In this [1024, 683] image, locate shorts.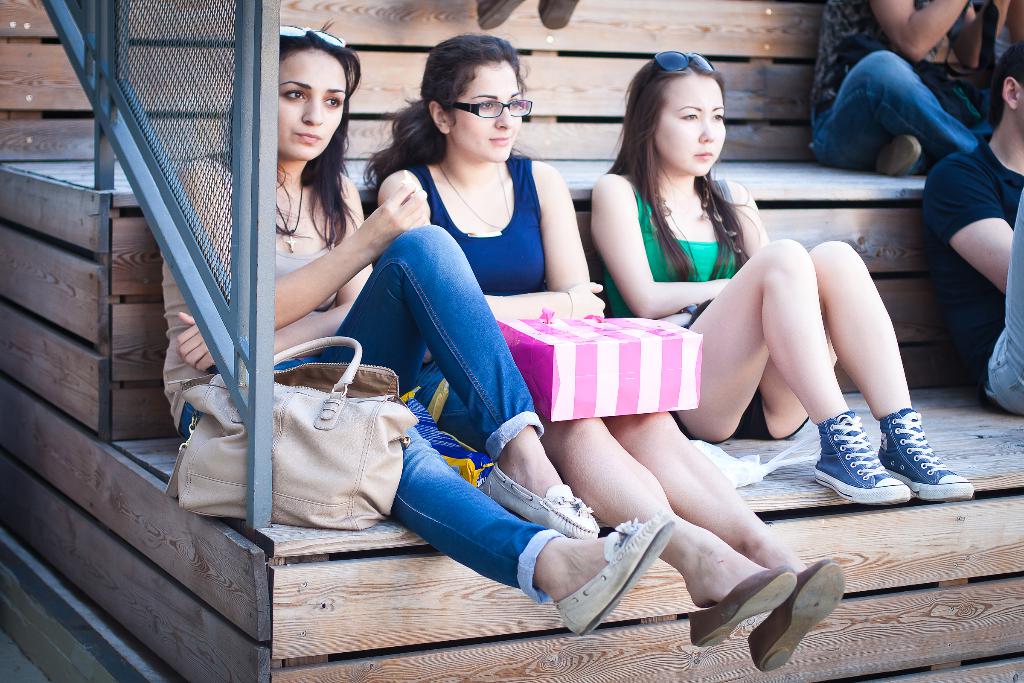
Bounding box: detection(415, 358, 484, 453).
